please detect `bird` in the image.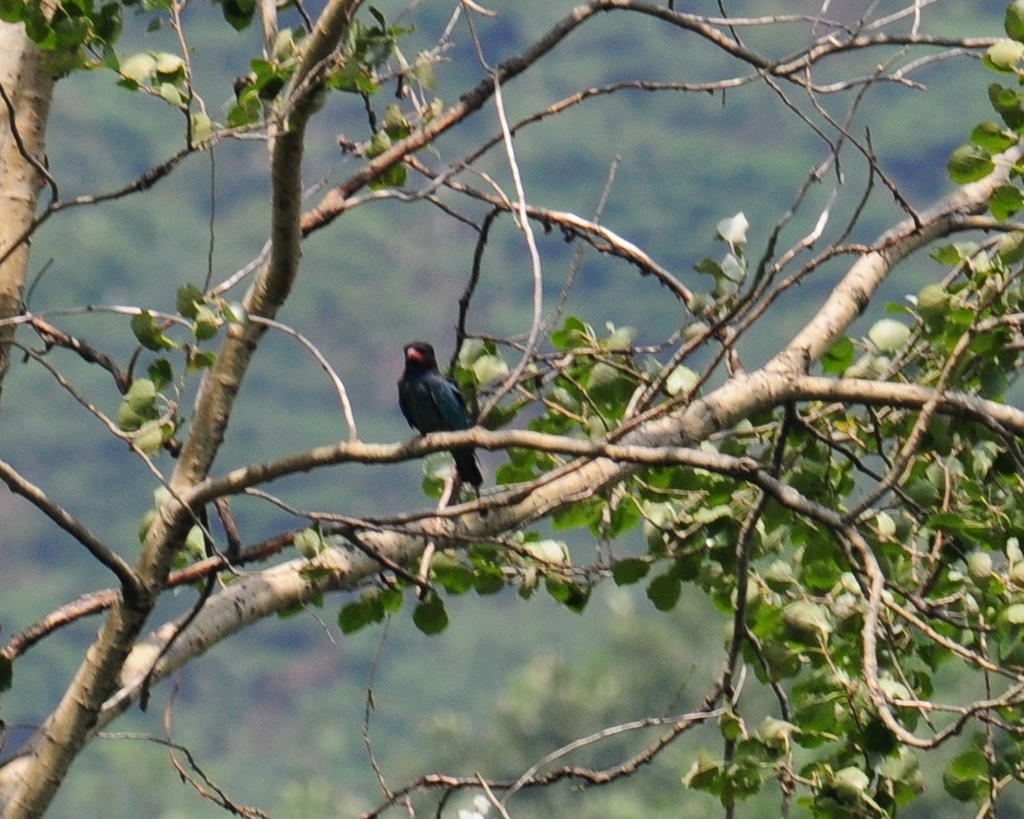
rect(388, 325, 521, 496).
